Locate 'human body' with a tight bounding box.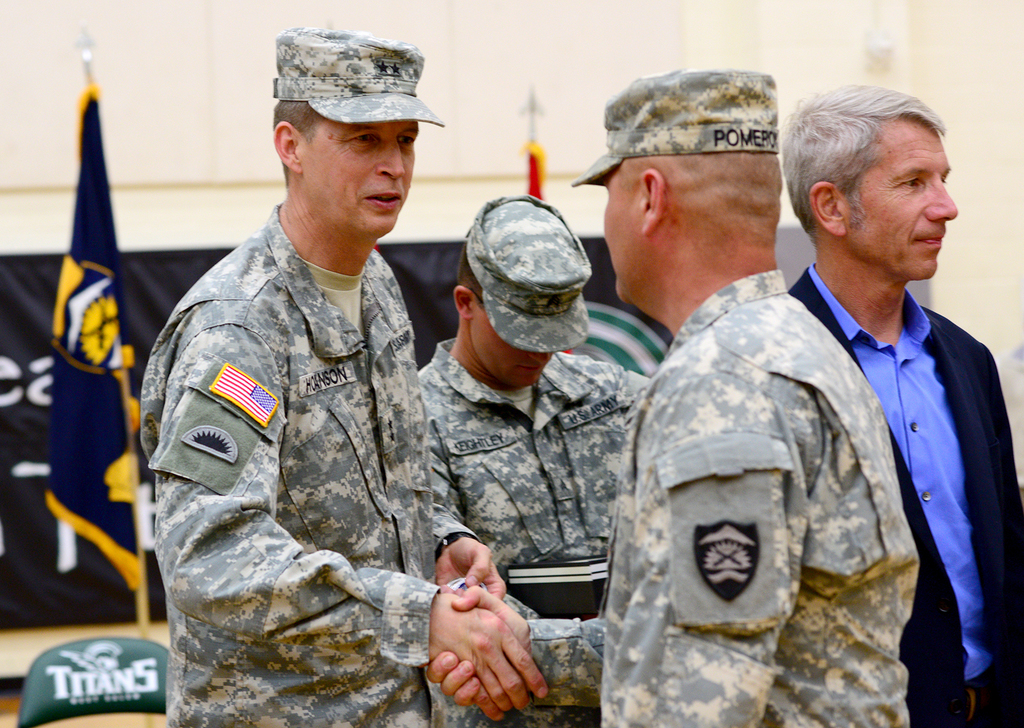
rect(415, 264, 922, 727).
